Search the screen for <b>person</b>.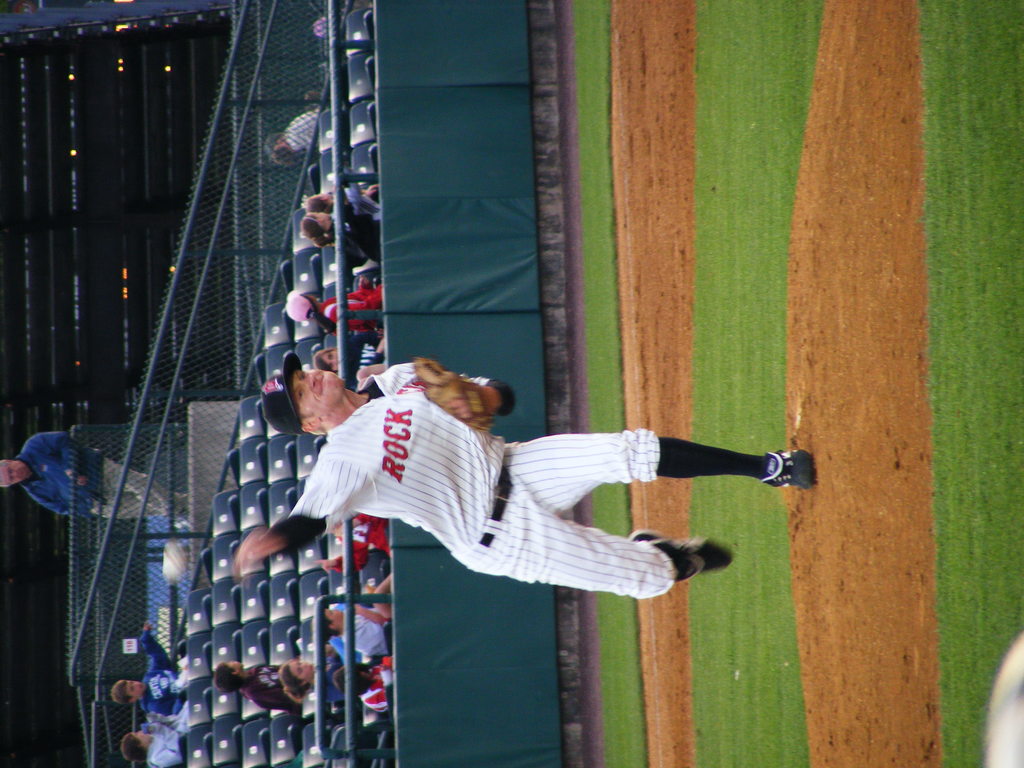
Found at locate(118, 712, 188, 767).
